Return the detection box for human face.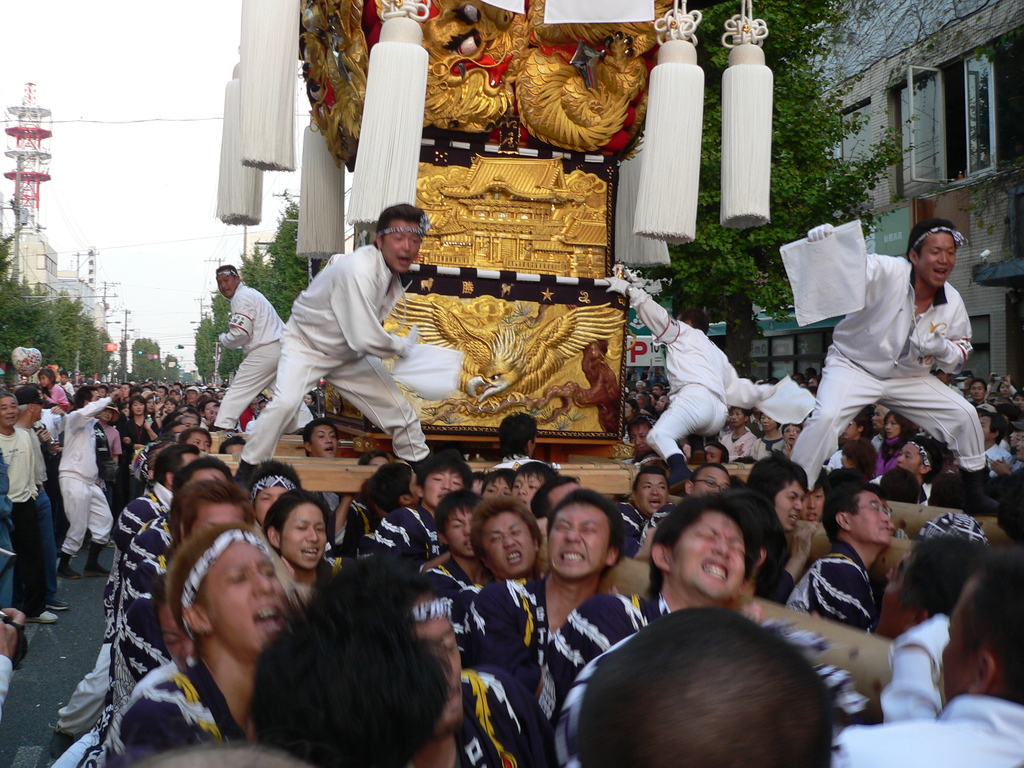
Rect(759, 413, 772, 429).
